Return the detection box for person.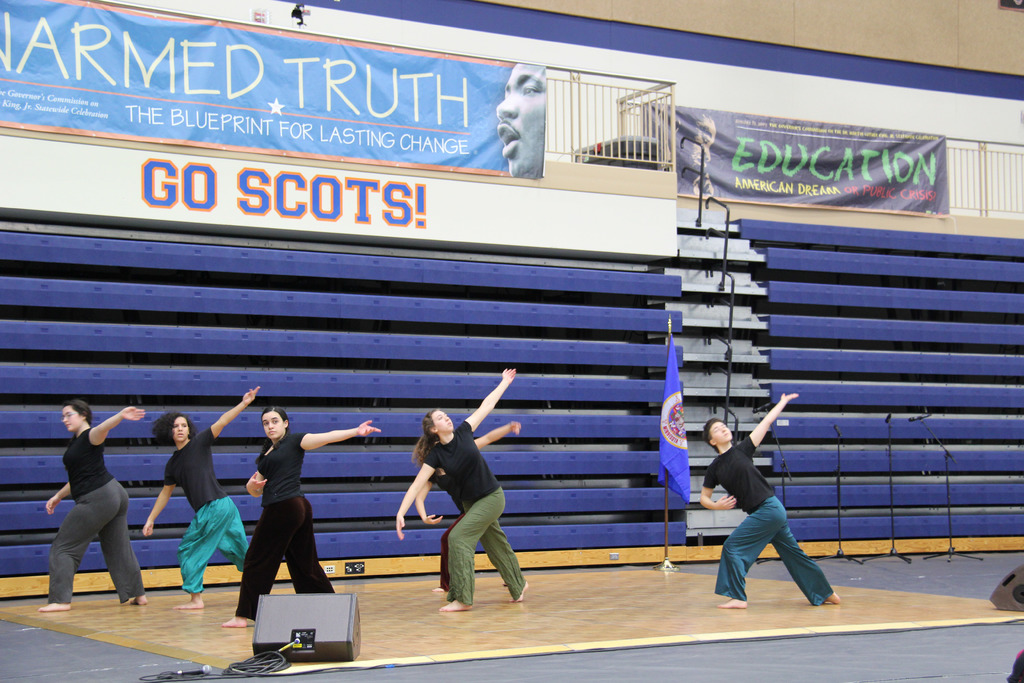
[494,65,545,179].
